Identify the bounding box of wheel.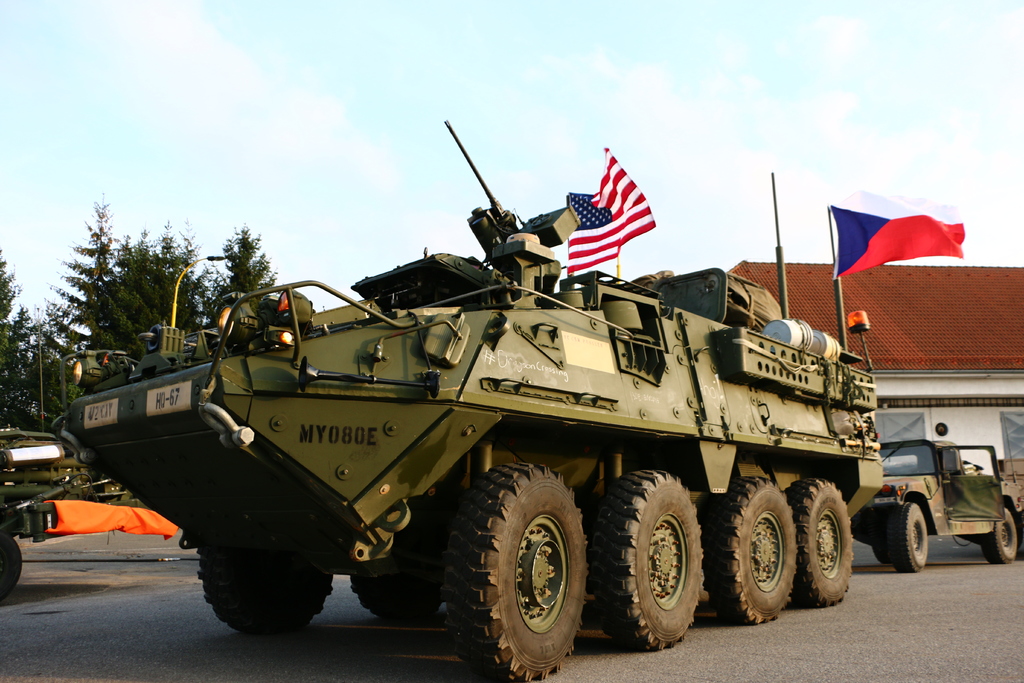
[x1=881, y1=508, x2=926, y2=577].
